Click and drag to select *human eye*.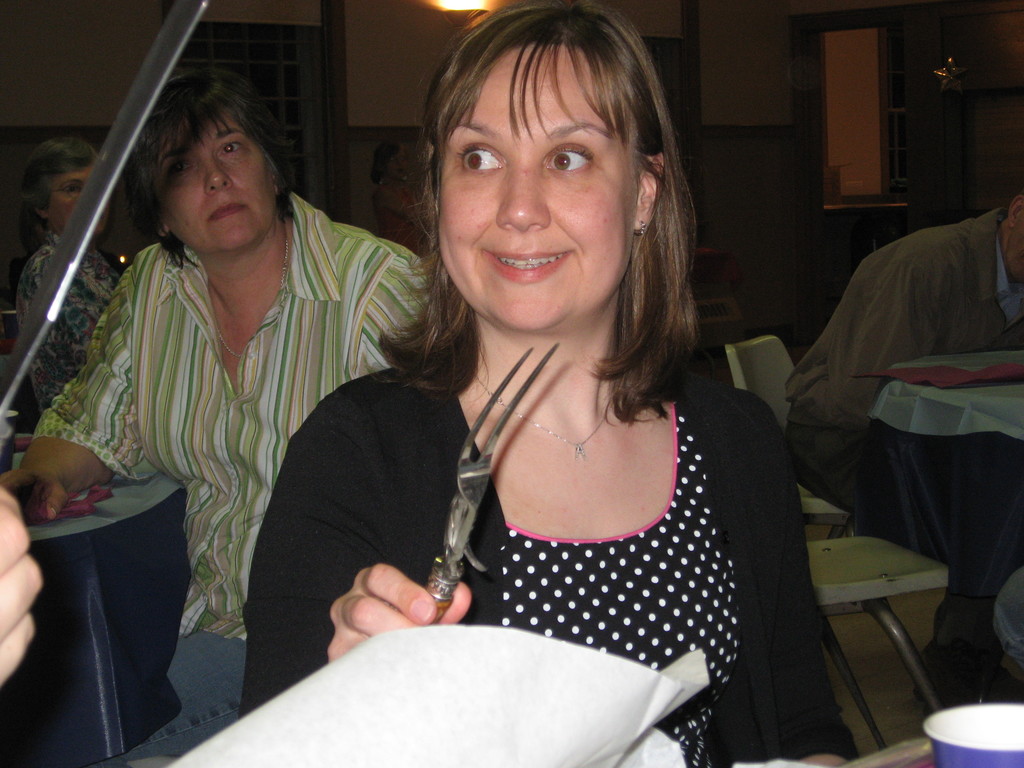
Selection: {"x1": 168, "y1": 159, "x2": 194, "y2": 182}.
